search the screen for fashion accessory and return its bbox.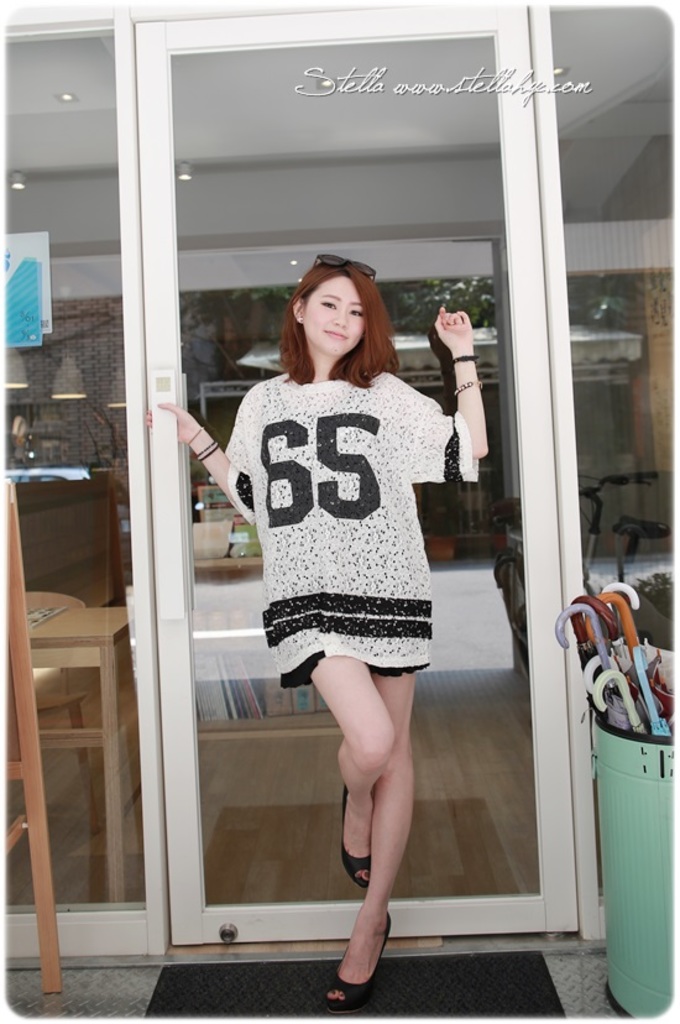
Found: [x1=193, y1=443, x2=224, y2=465].
